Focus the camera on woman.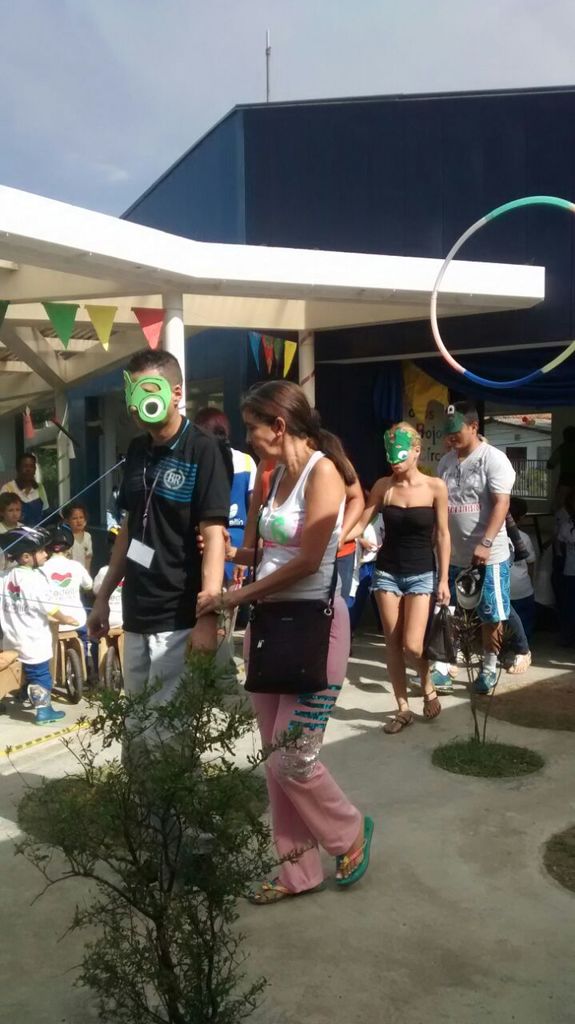
Focus region: detection(209, 367, 366, 895).
